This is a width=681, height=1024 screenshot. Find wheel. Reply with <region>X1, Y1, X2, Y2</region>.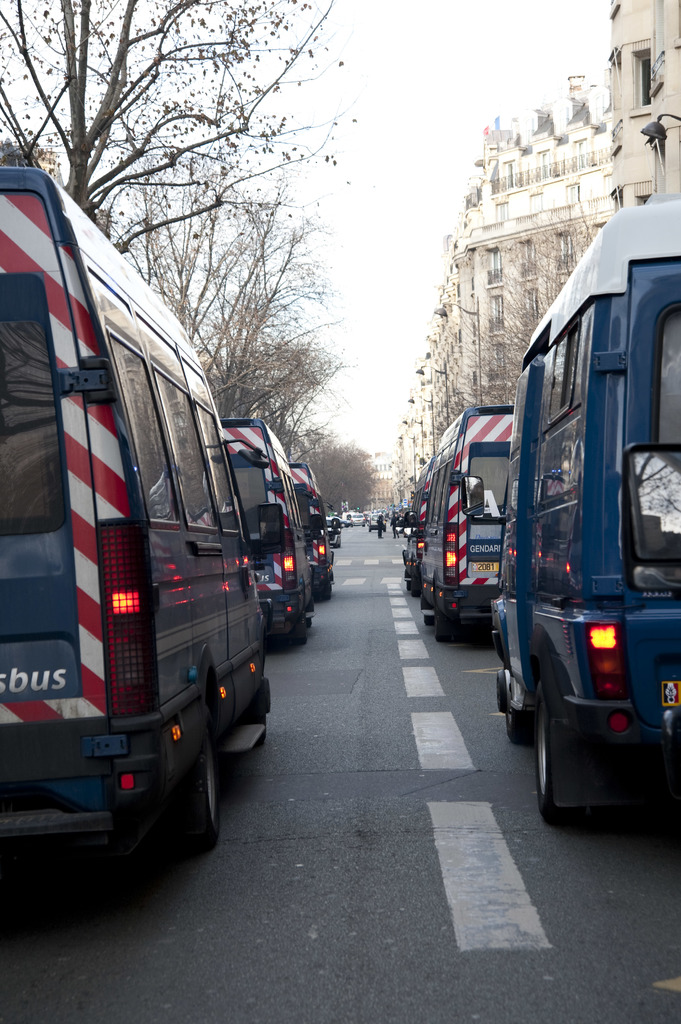
<region>424, 610, 437, 626</region>.
